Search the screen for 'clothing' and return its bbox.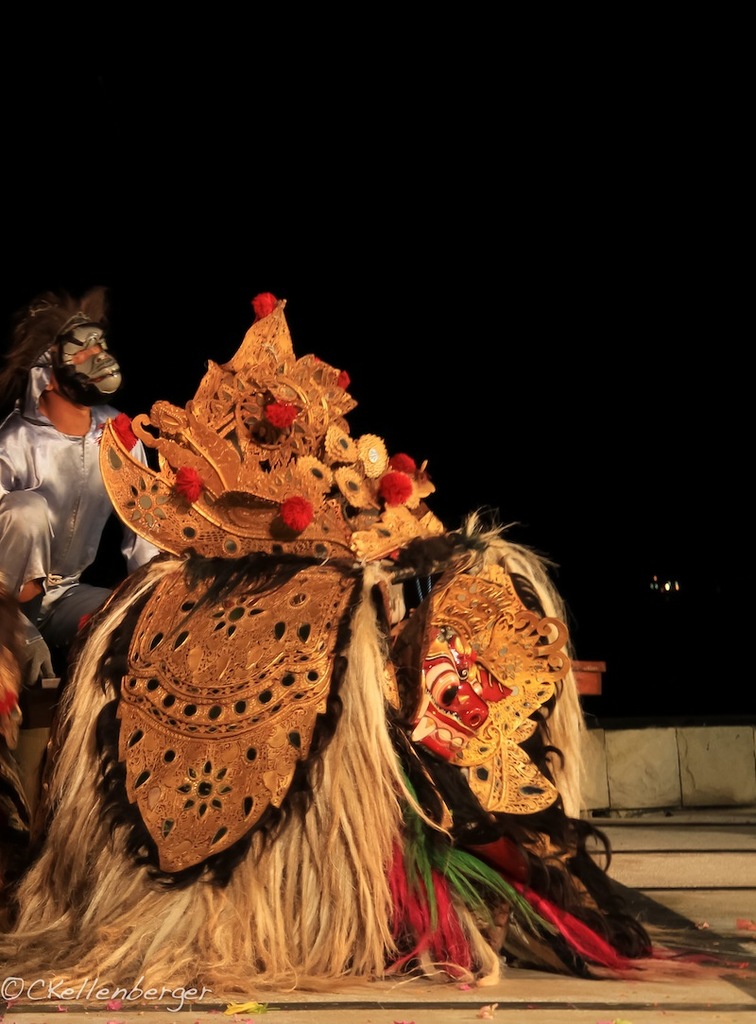
Found: (60, 345, 579, 981).
